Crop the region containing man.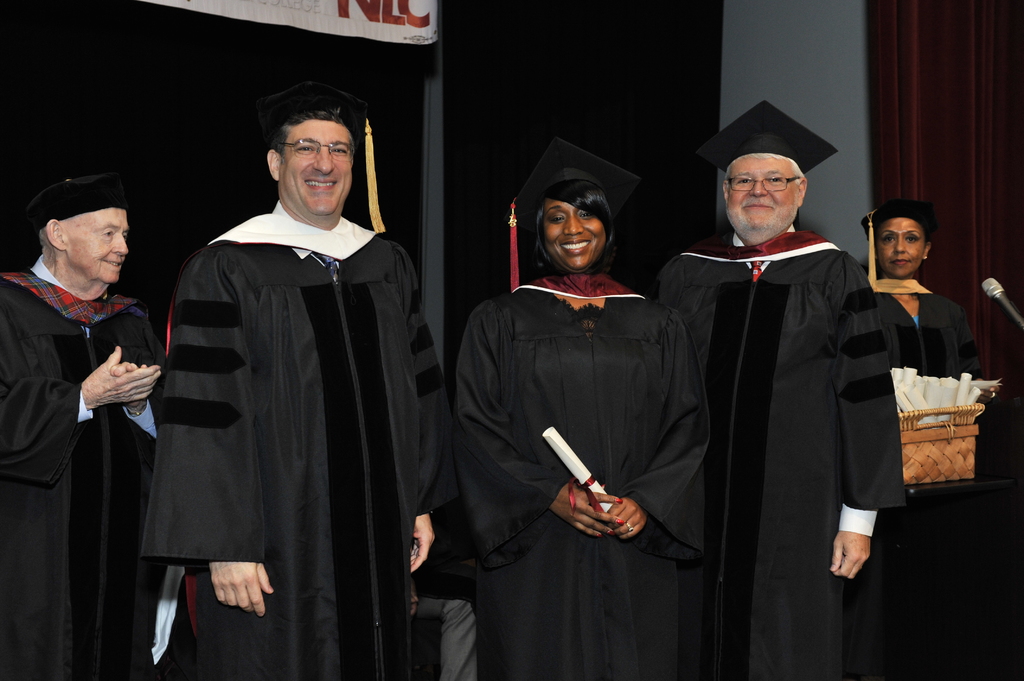
Crop region: Rect(664, 147, 902, 677).
